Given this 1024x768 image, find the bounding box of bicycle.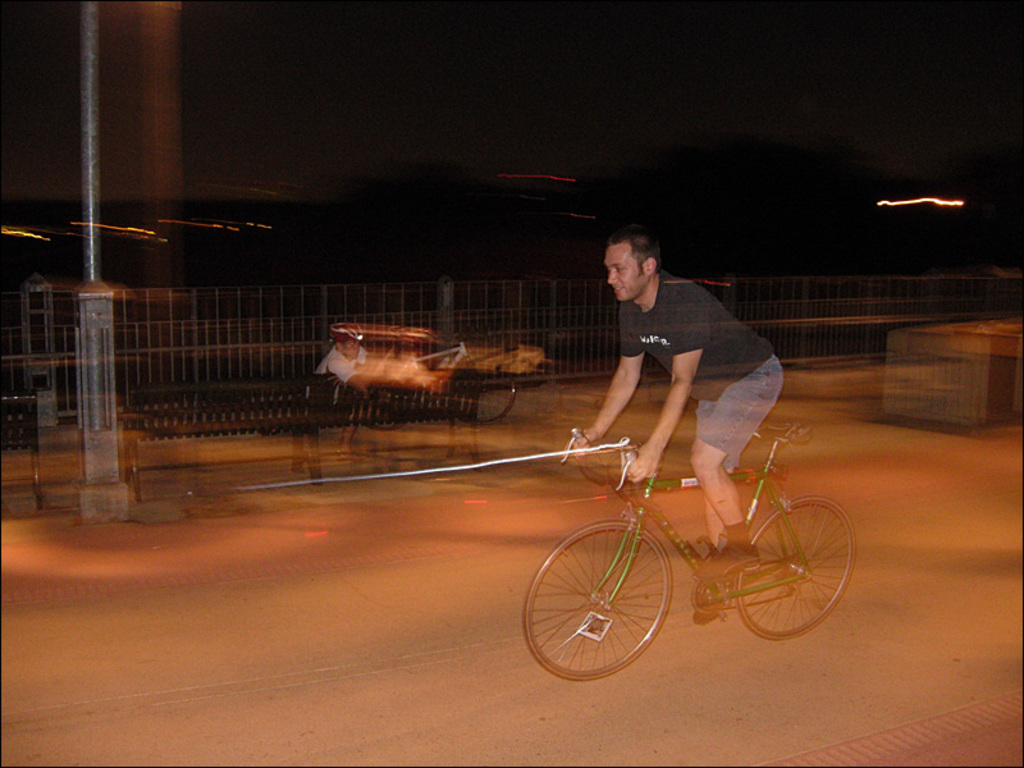
511, 415, 870, 672.
